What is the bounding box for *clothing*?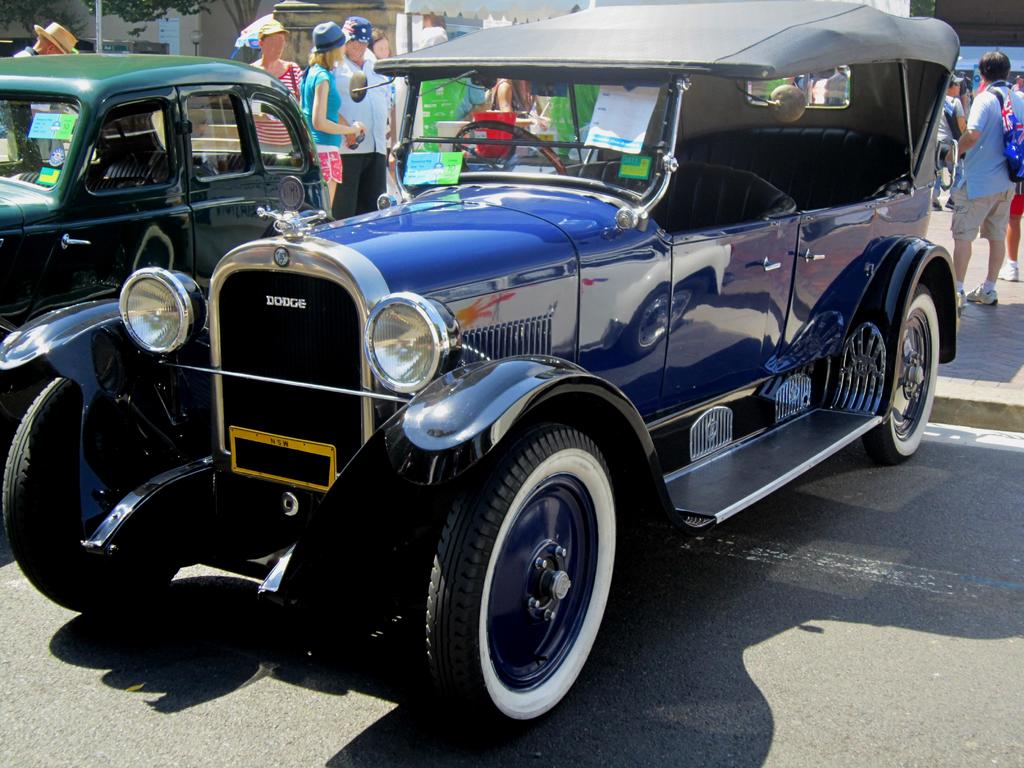
x1=7 y1=47 x2=65 y2=167.
